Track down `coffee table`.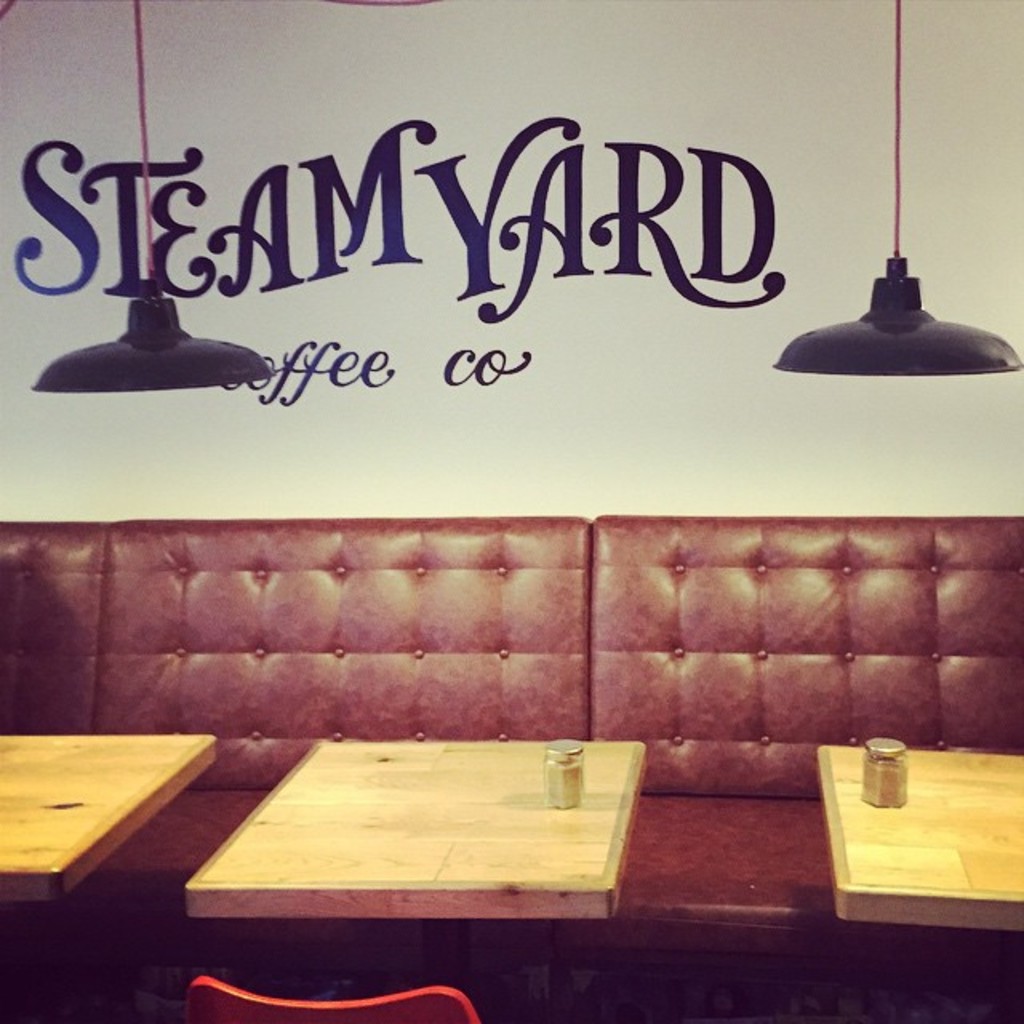
Tracked to BBox(163, 707, 685, 978).
